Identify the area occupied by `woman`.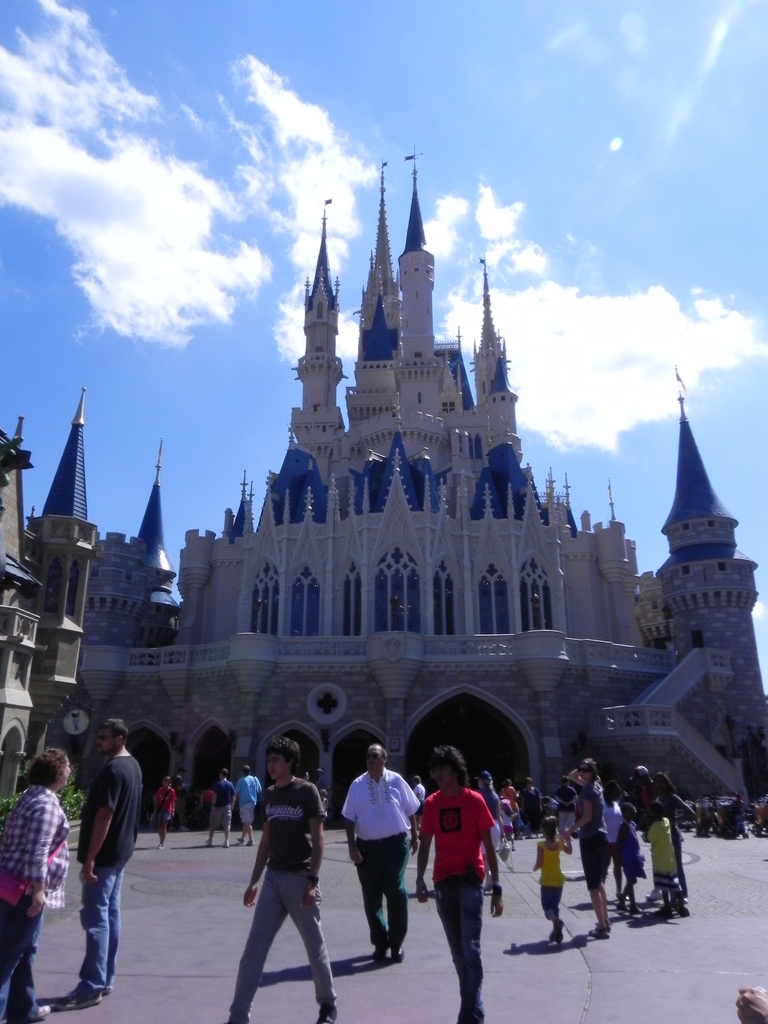
Area: box(0, 754, 74, 1022).
